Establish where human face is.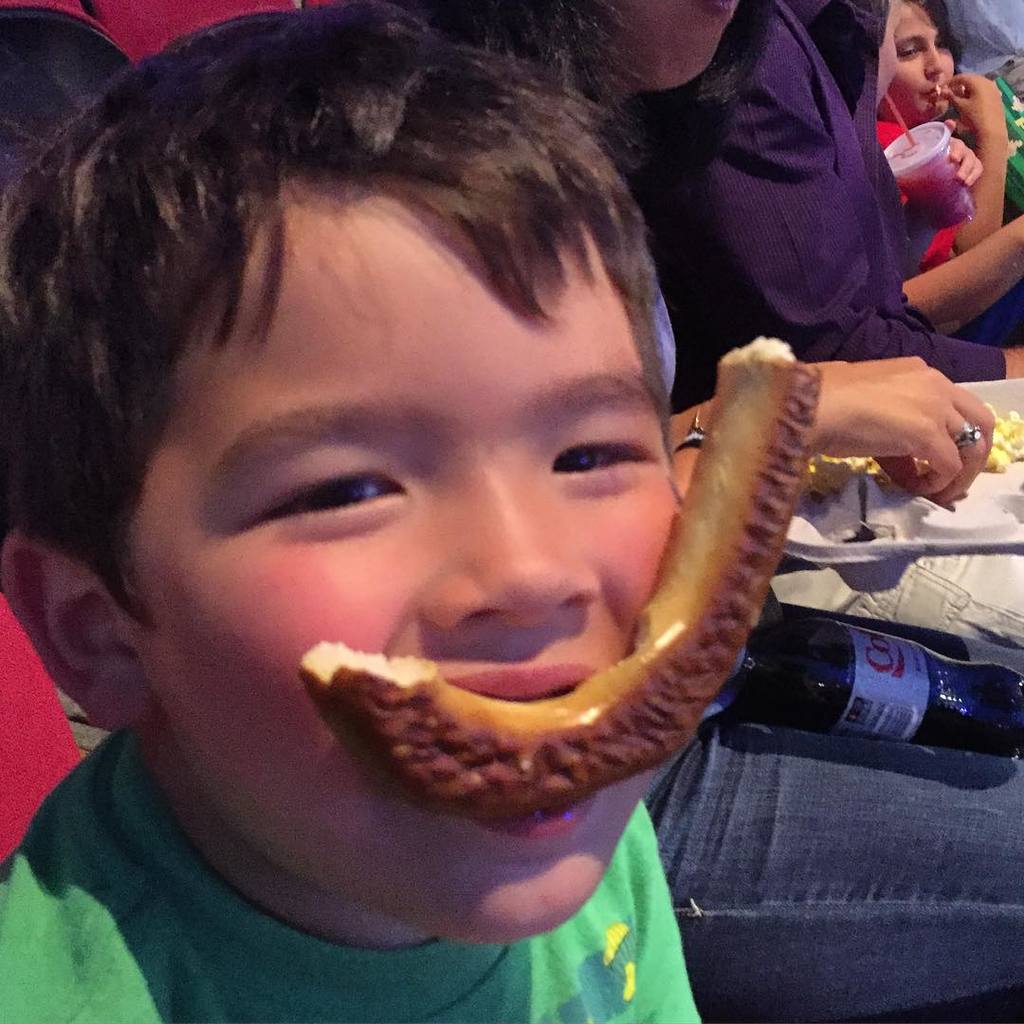
Established at detection(601, 0, 742, 85).
